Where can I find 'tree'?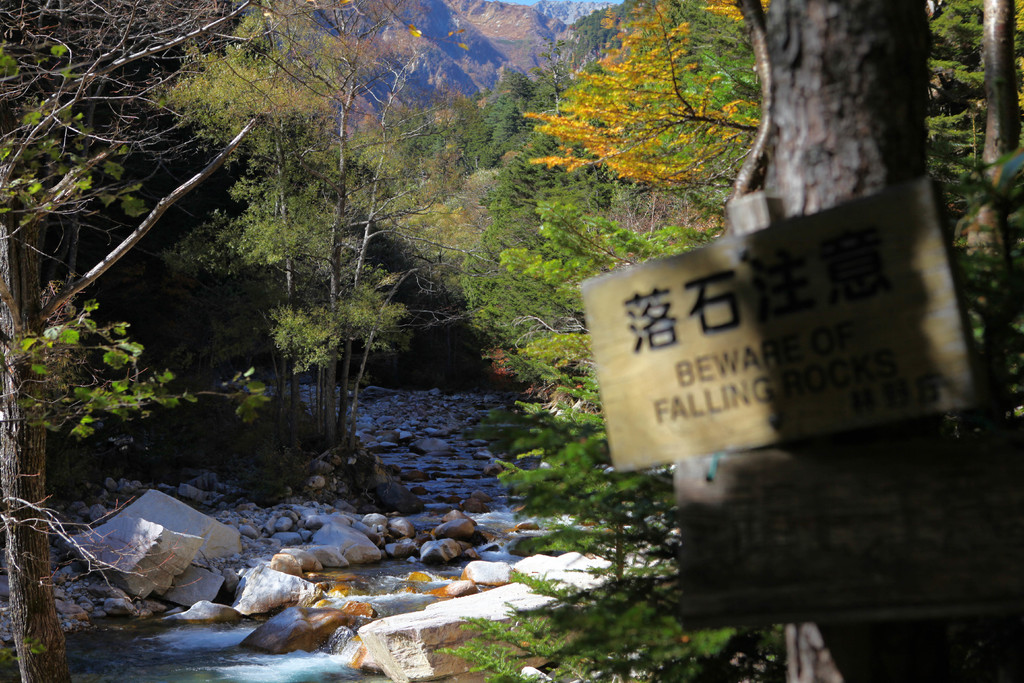
You can find it at [164,0,416,475].
